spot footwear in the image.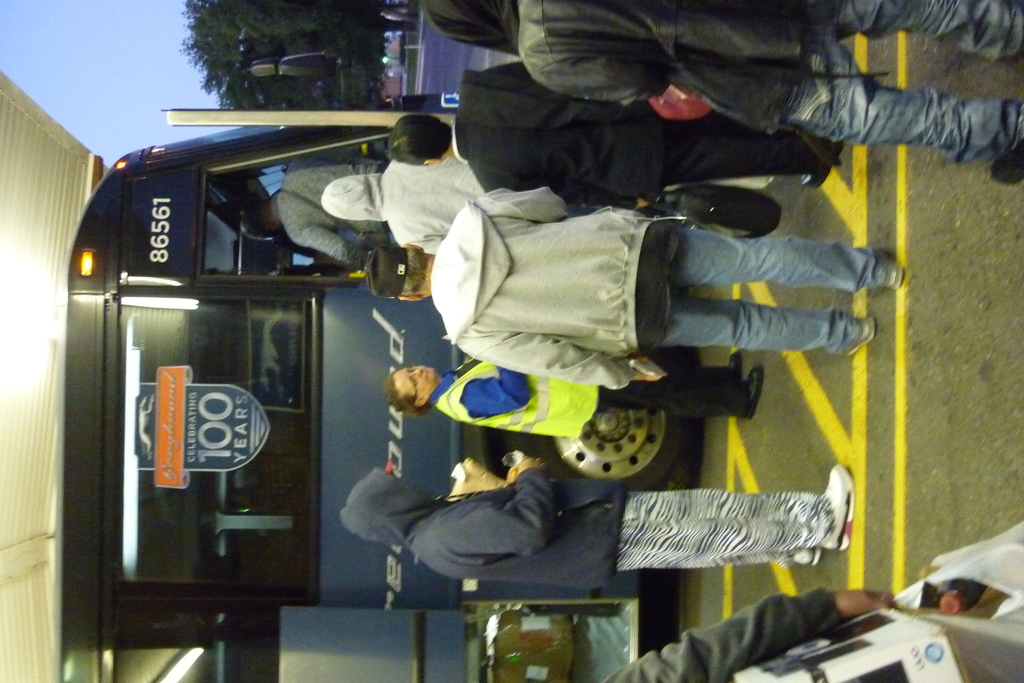
footwear found at crop(744, 368, 765, 418).
